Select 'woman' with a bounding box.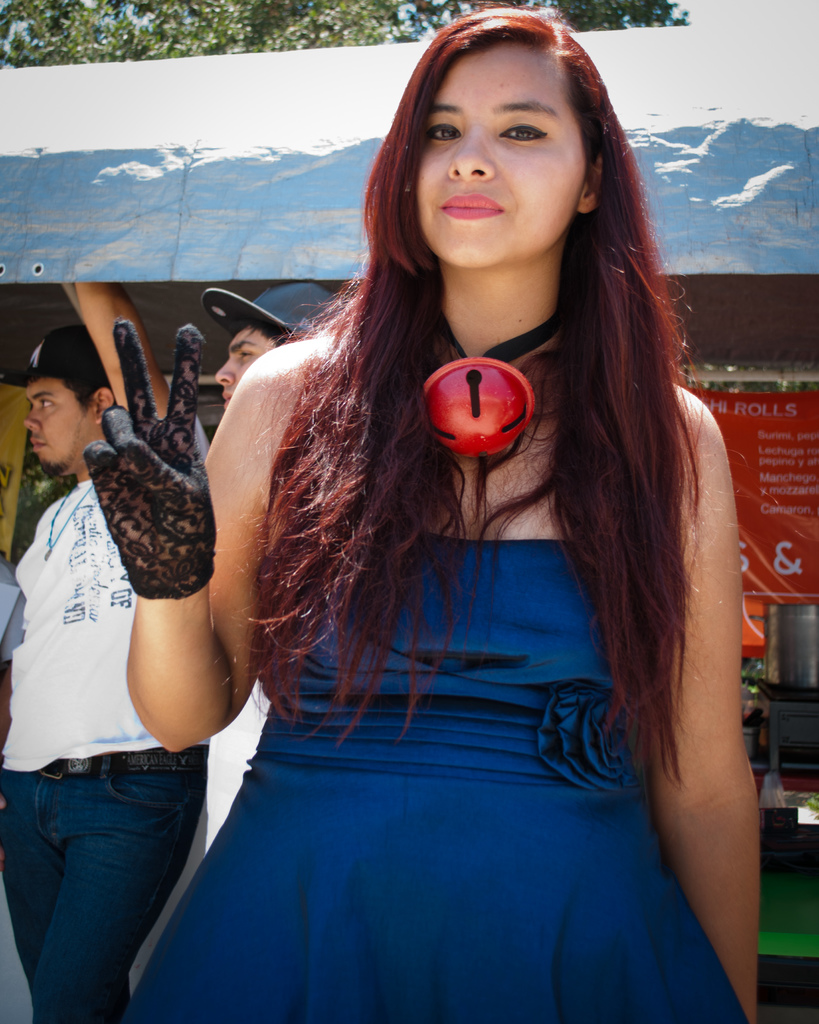
x1=128 y1=35 x2=737 y2=1023.
